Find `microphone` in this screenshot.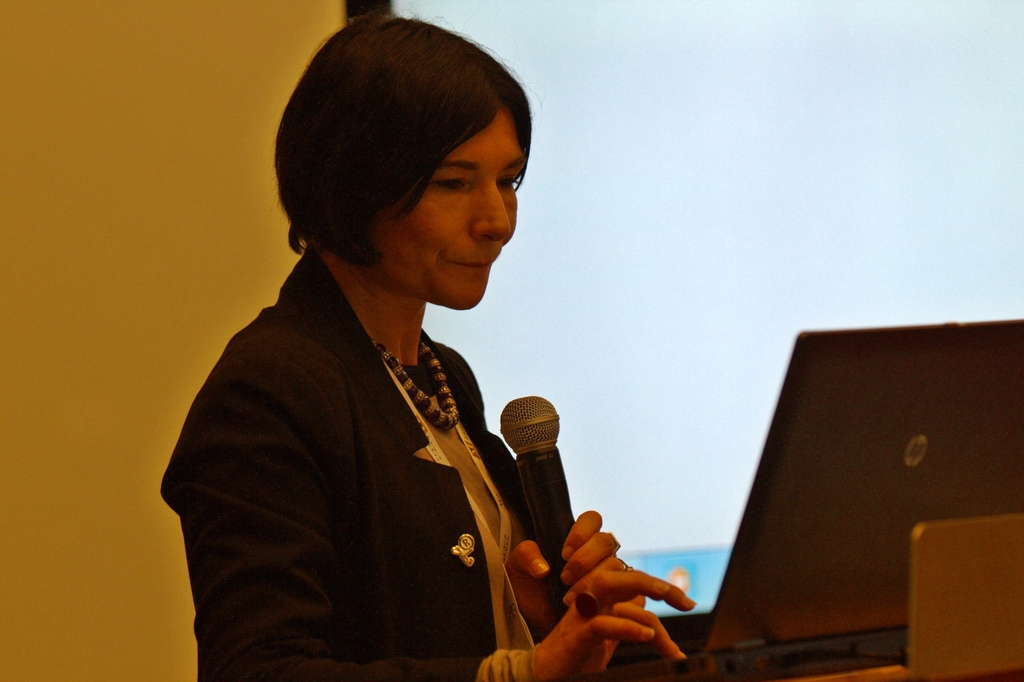
The bounding box for `microphone` is 495 392 563 622.
